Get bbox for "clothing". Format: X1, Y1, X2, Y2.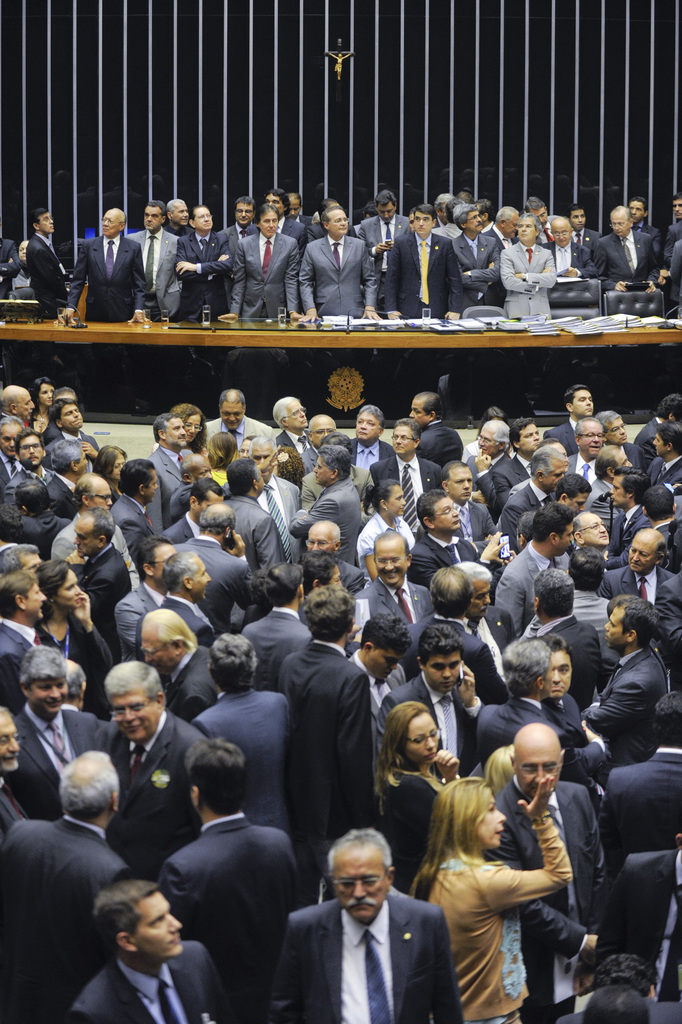
270, 870, 469, 1023.
